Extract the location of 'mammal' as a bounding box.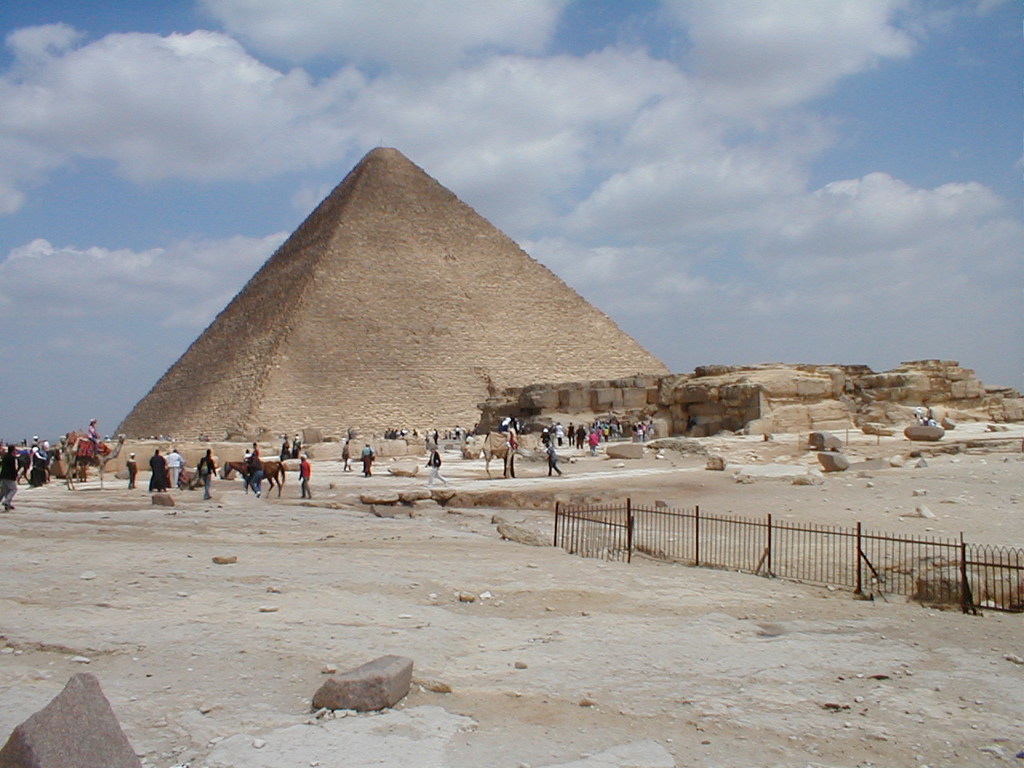
246, 442, 262, 474.
